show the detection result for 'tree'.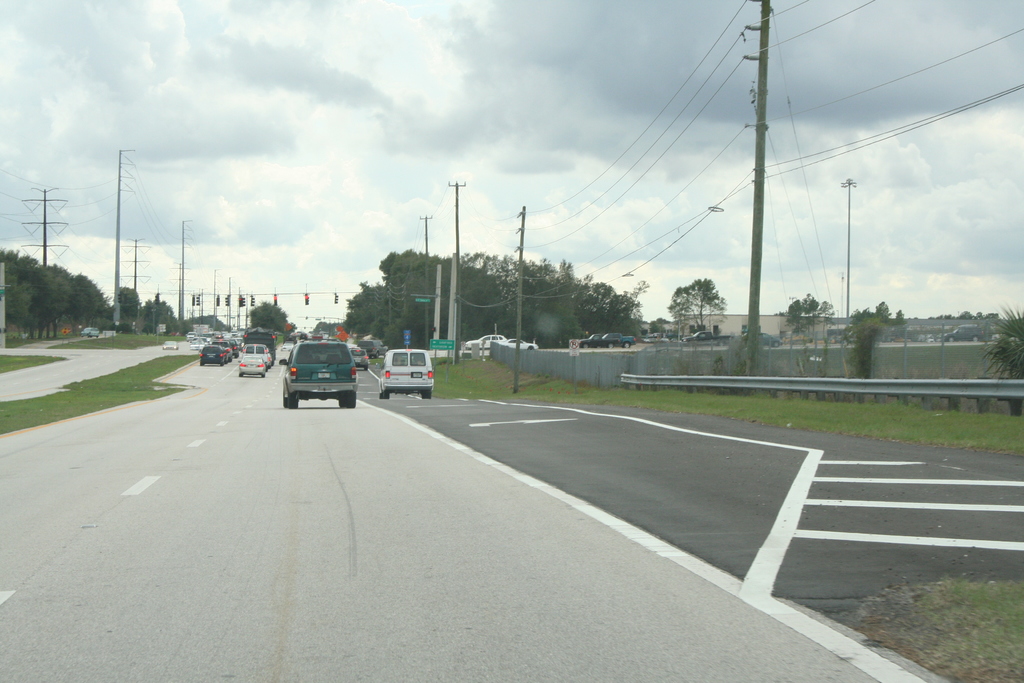
{"left": 248, "top": 302, "right": 287, "bottom": 336}.
